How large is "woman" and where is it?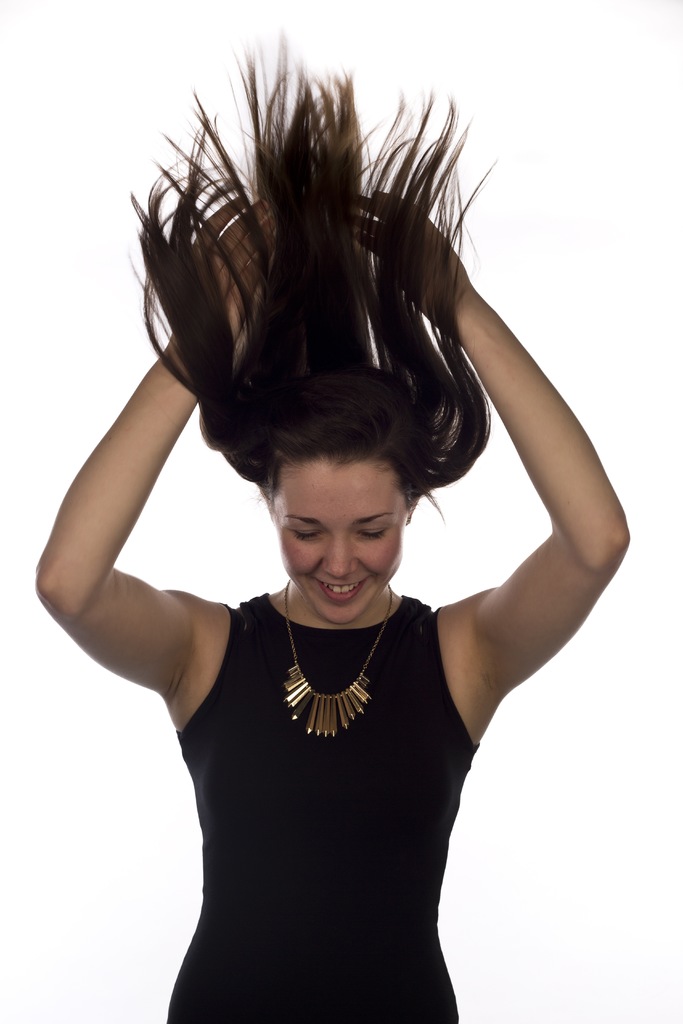
Bounding box: box=[45, 47, 584, 1023].
